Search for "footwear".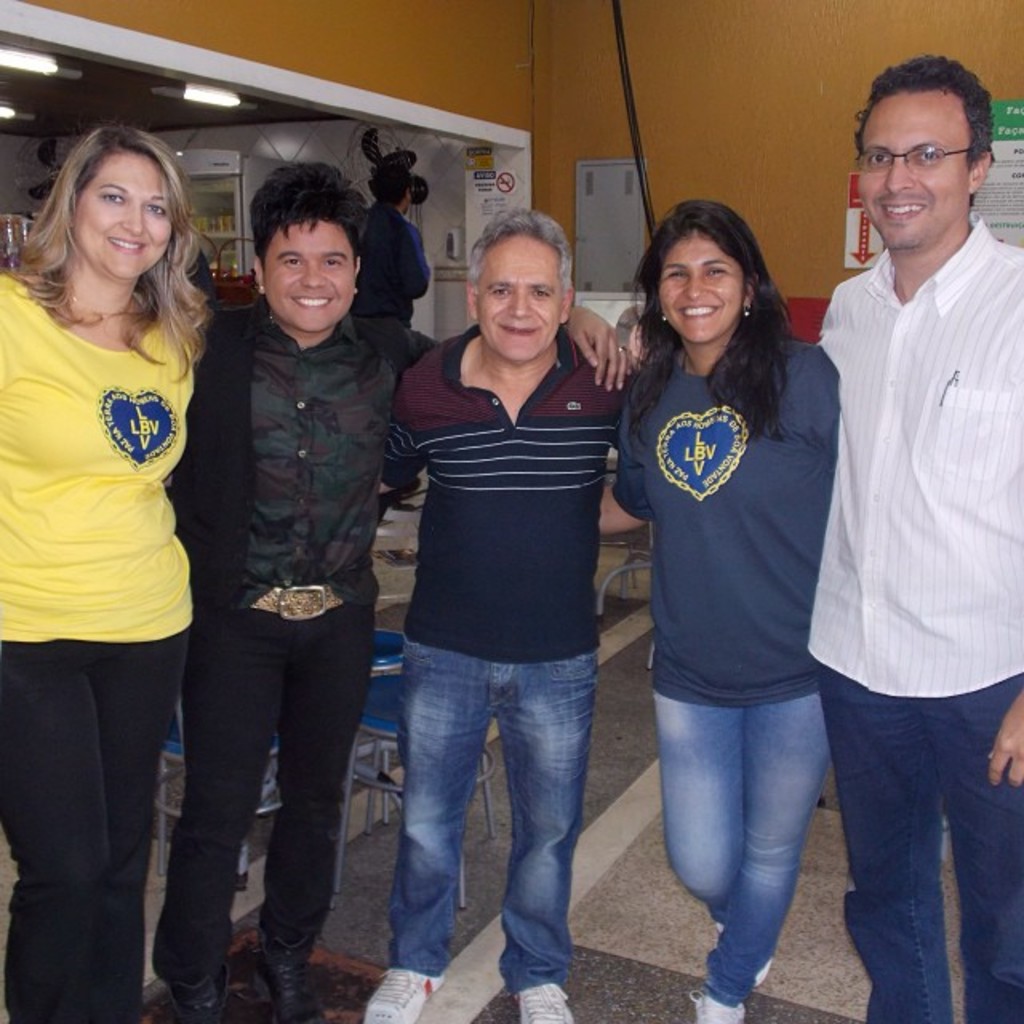
Found at BBox(514, 982, 576, 1022).
